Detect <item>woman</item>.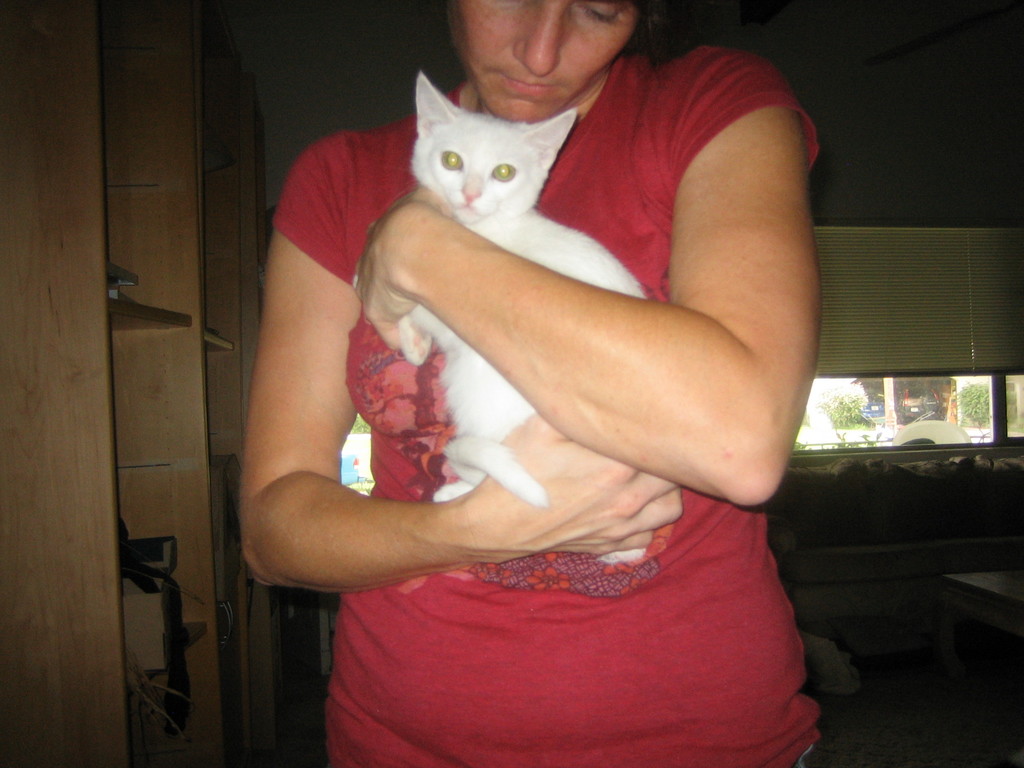
Detected at x1=275, y1=0, x2=852, y2=758.
